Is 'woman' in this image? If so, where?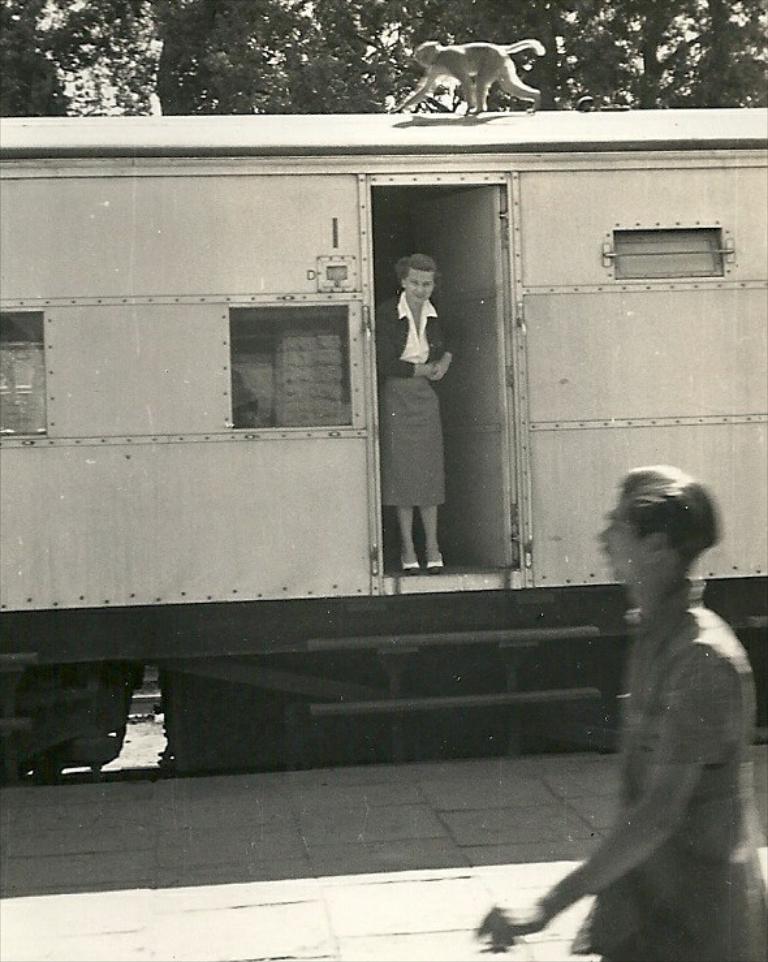
Yes, at 383 228 469 521.
